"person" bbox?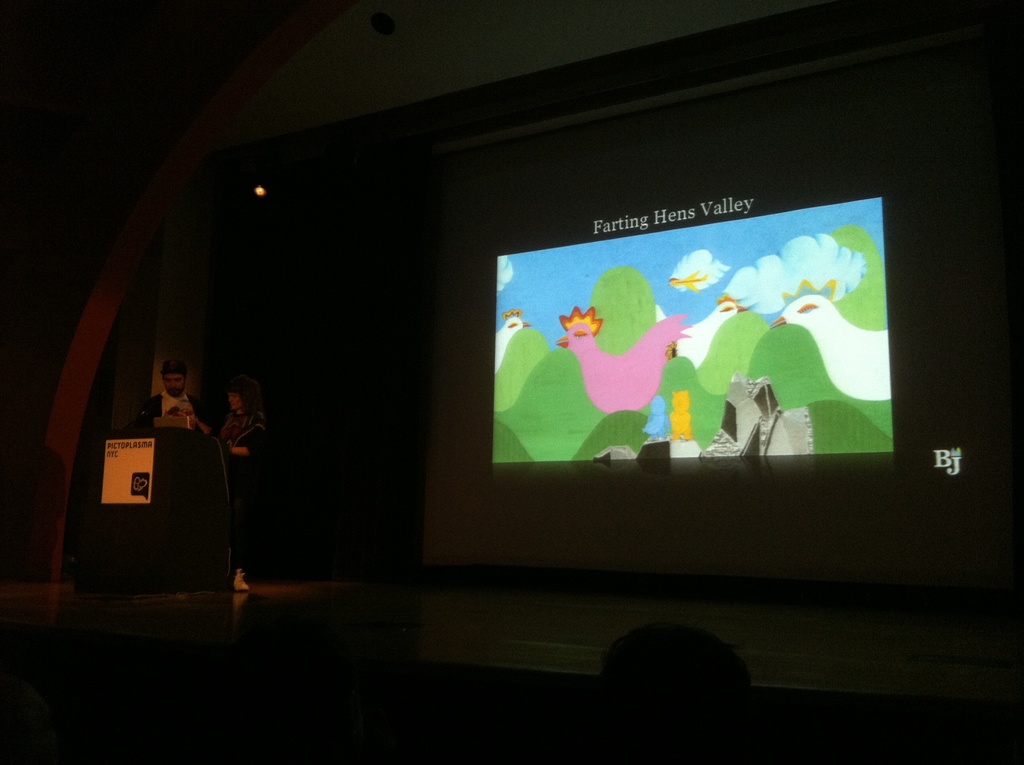
[x1=137, y1=362, x2=211, y2=427]
